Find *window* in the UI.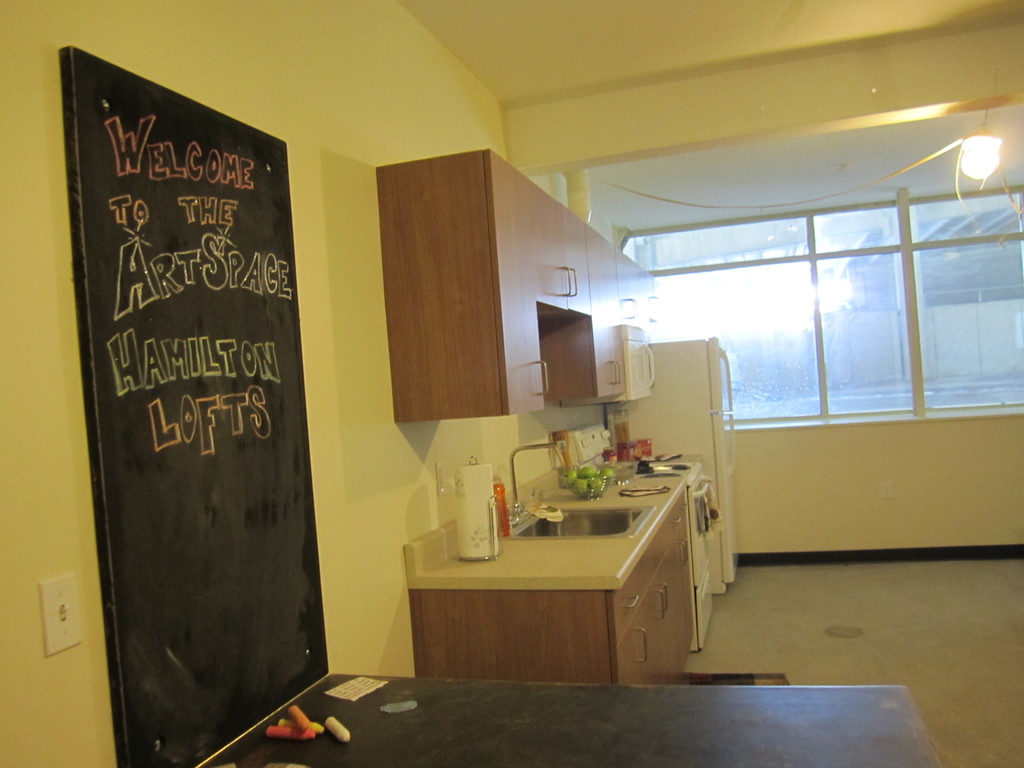
UI element at l=652, t=157, r=989, b=459.
